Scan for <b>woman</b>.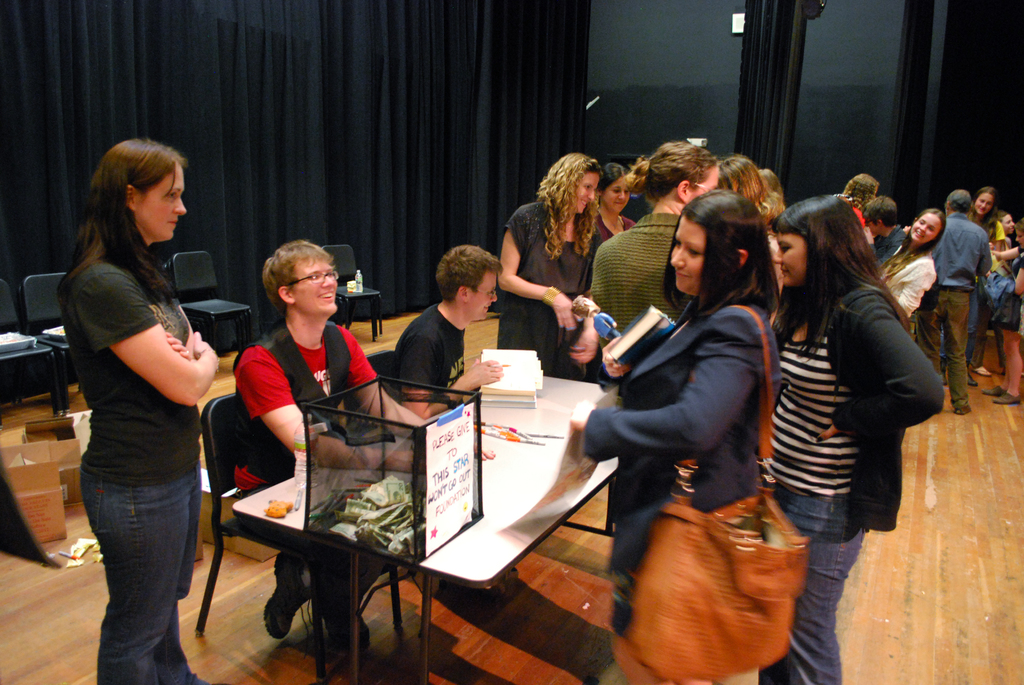
Scan result: (58,136,220,684).
